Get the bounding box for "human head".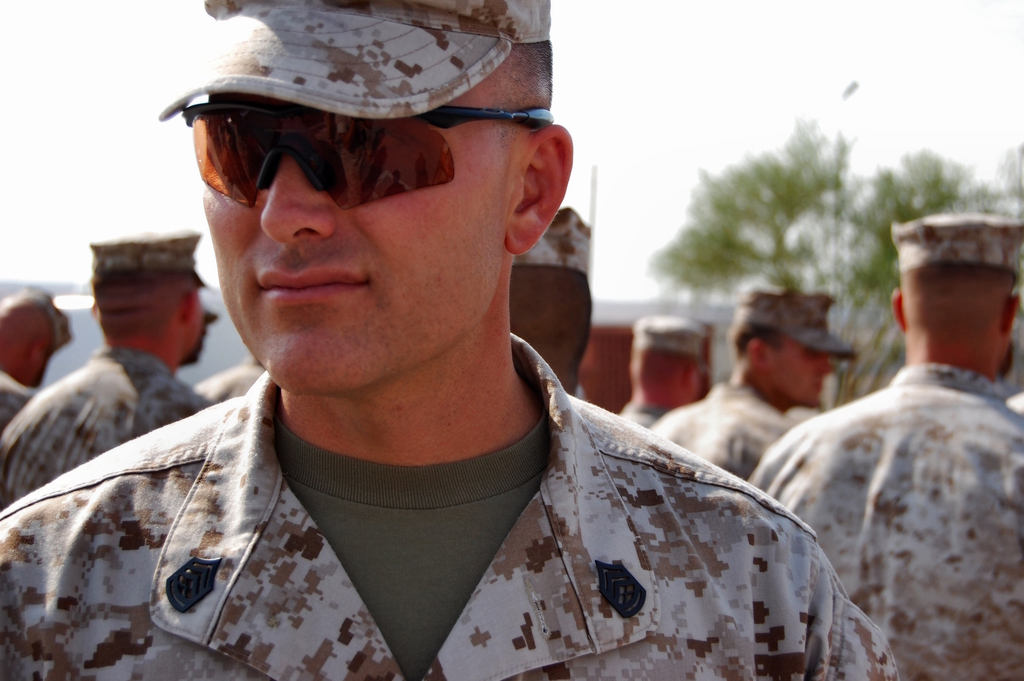
region(0, 297, 76, 389).
